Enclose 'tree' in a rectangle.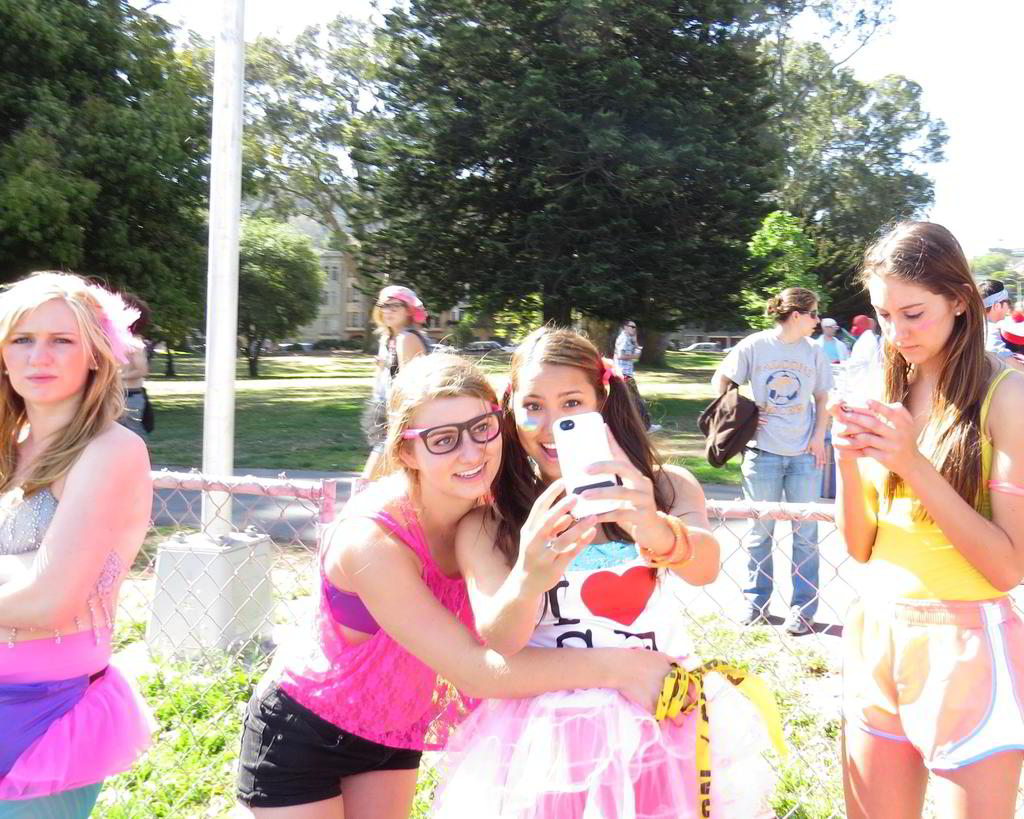
rect(736, 207, 831, 331).
